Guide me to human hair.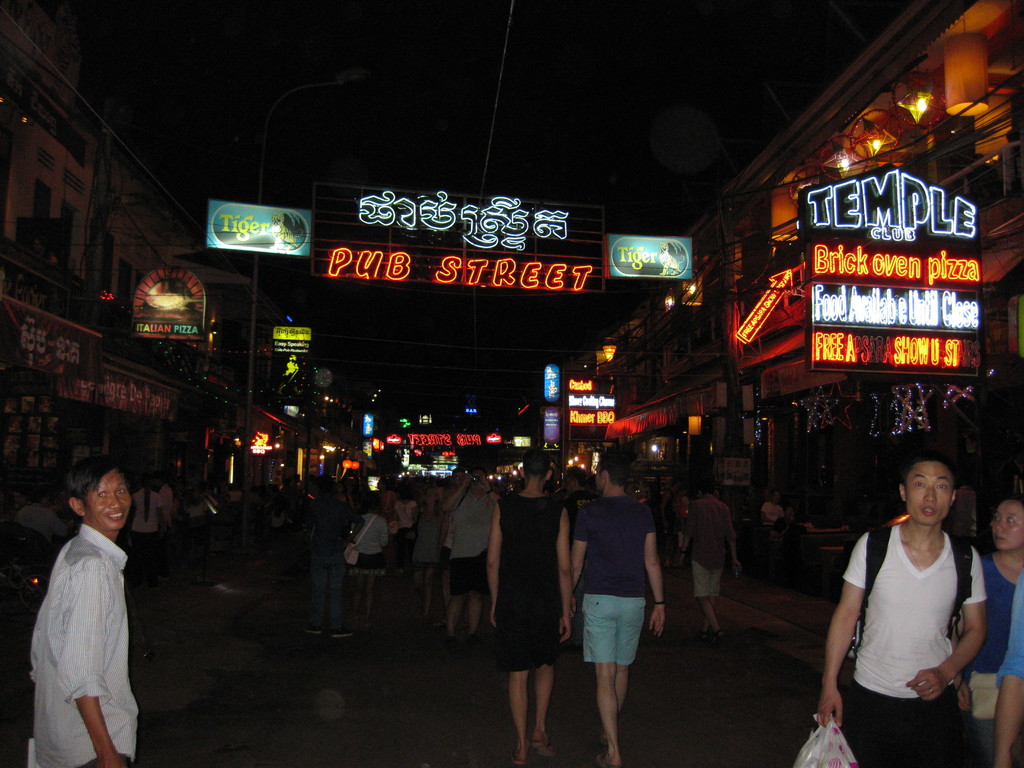
Guidance: [x1=417, y1=481, x2=449, y2=517].
